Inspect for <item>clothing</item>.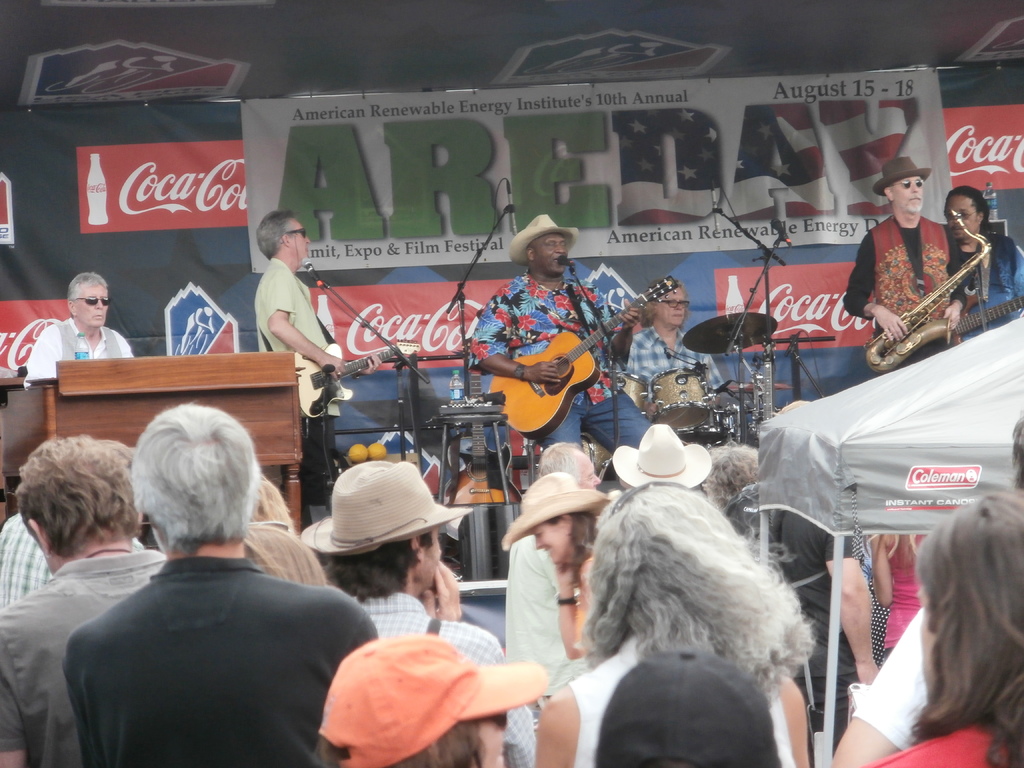
Inspection: Rect(620, 323, 726, 397).
